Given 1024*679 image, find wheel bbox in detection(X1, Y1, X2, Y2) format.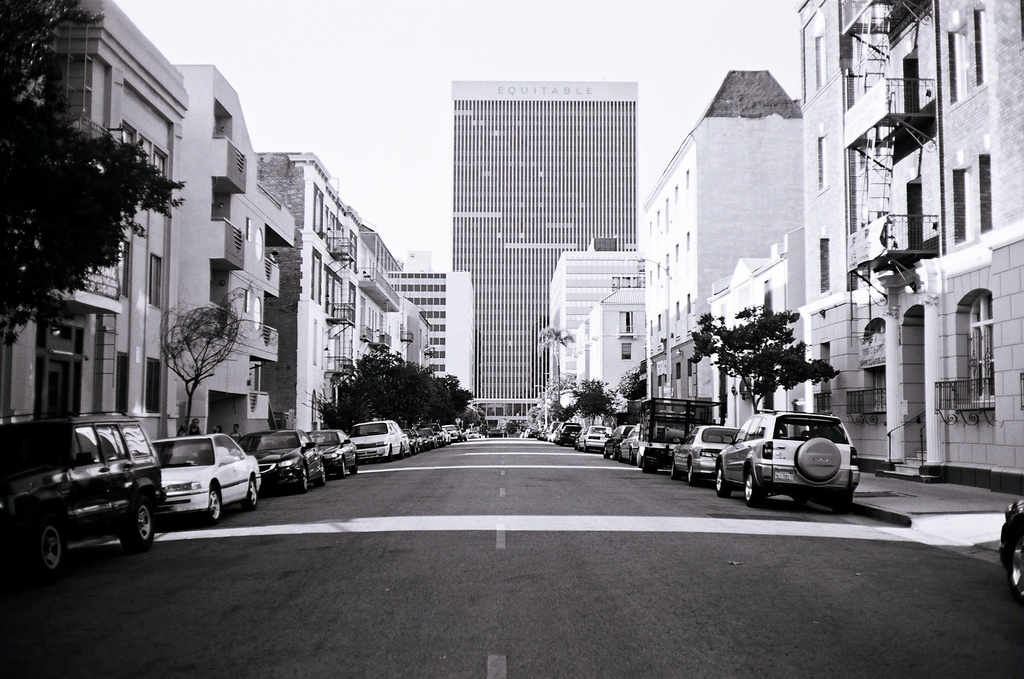
detection(744, 468, 764, 506).
